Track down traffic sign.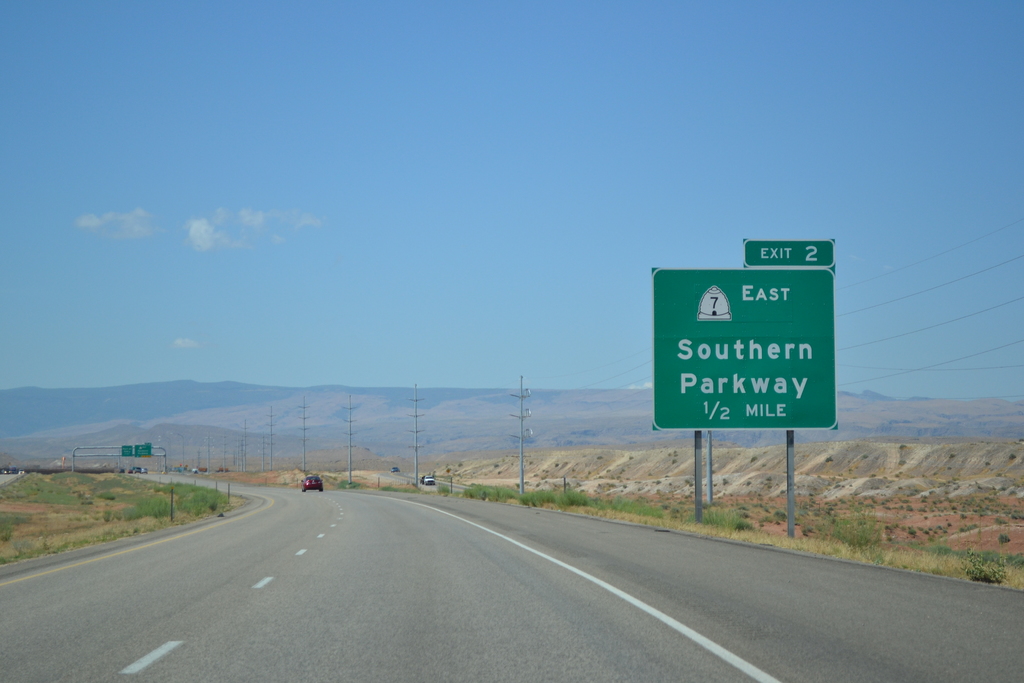
Tracked to rect(132, 443, 150, 459).
